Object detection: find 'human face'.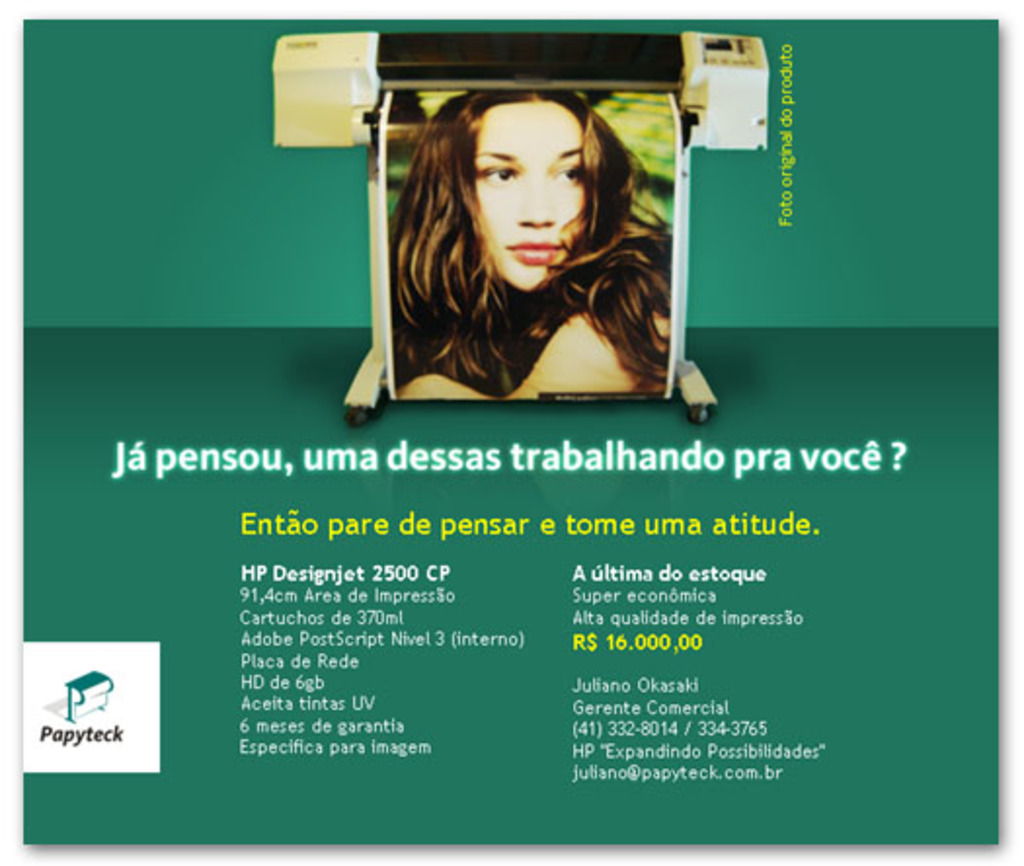
left=460, top=101, right=593, bottom=289.
